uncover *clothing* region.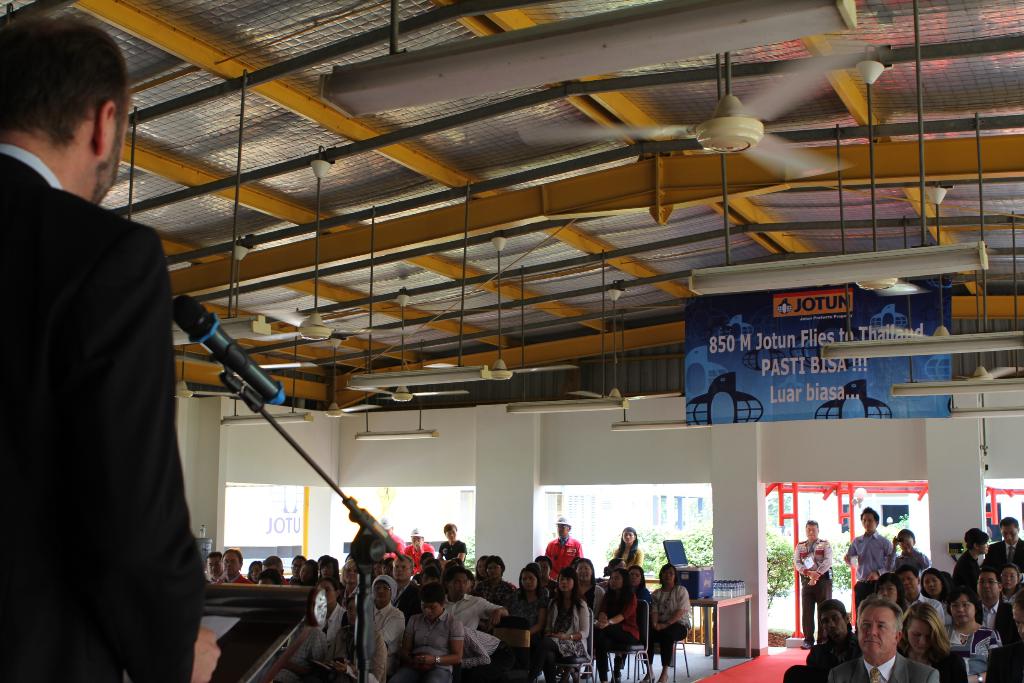
Uncovered: detection(570, 579, 608, 624).
